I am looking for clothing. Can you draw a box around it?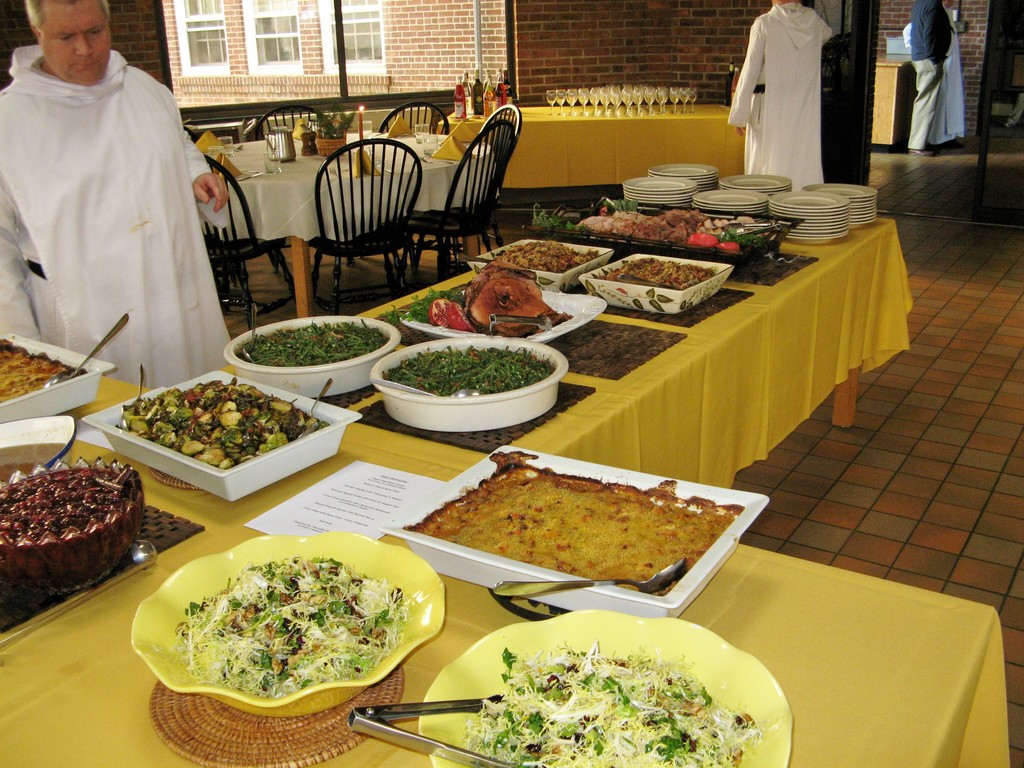
Sure, the bounding box is Rect(724, 0, 824, 186).
